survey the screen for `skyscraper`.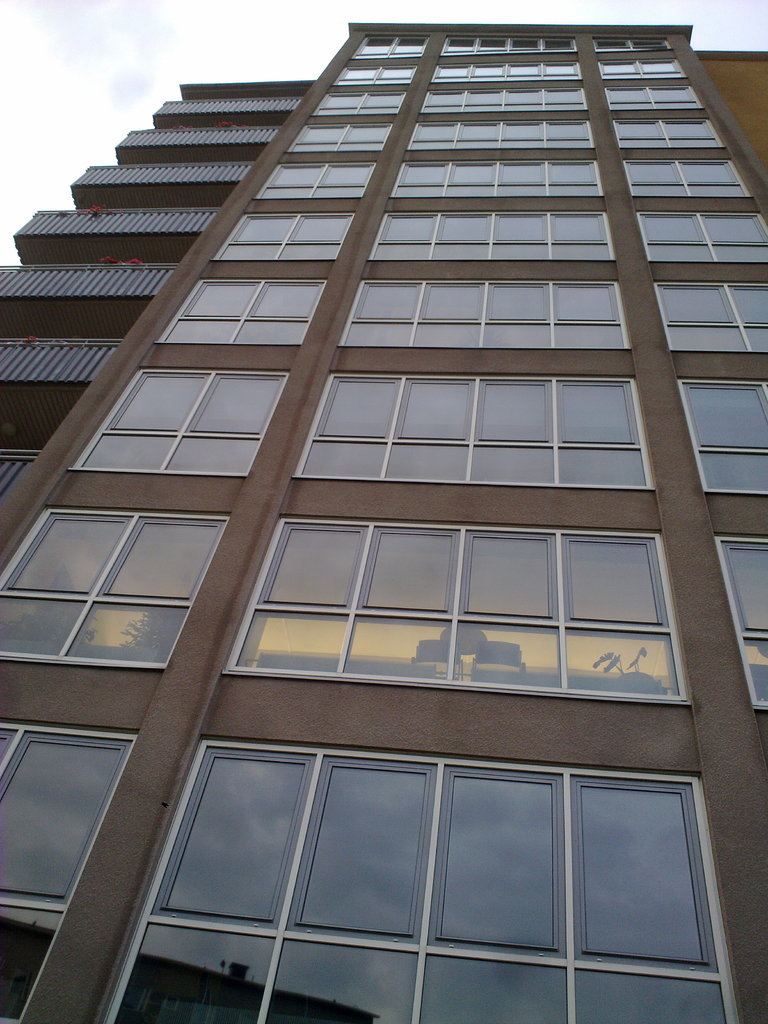
Survey found: bbox=[31, 0, 767, 993].
